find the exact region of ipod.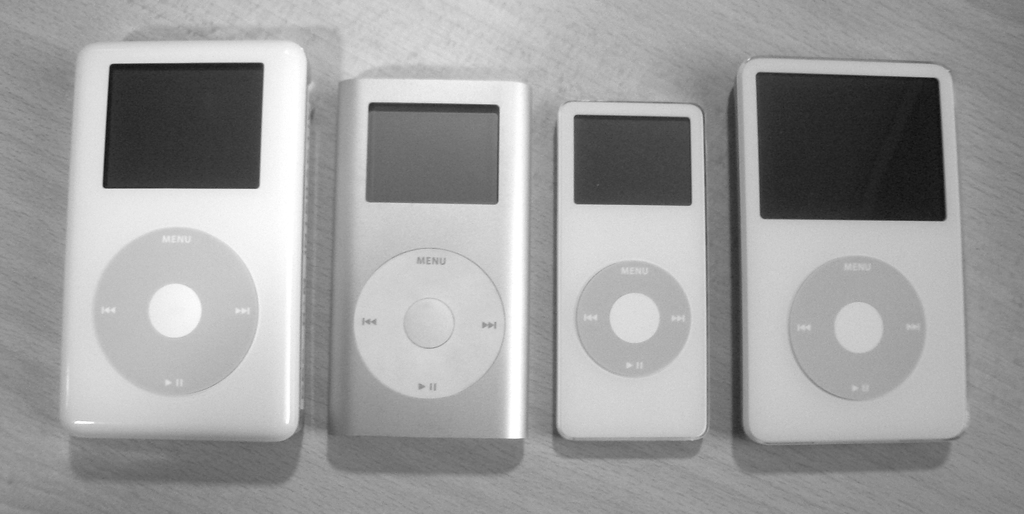
Exact region: (x1=734, y1=56, x2=970, y2=446).
